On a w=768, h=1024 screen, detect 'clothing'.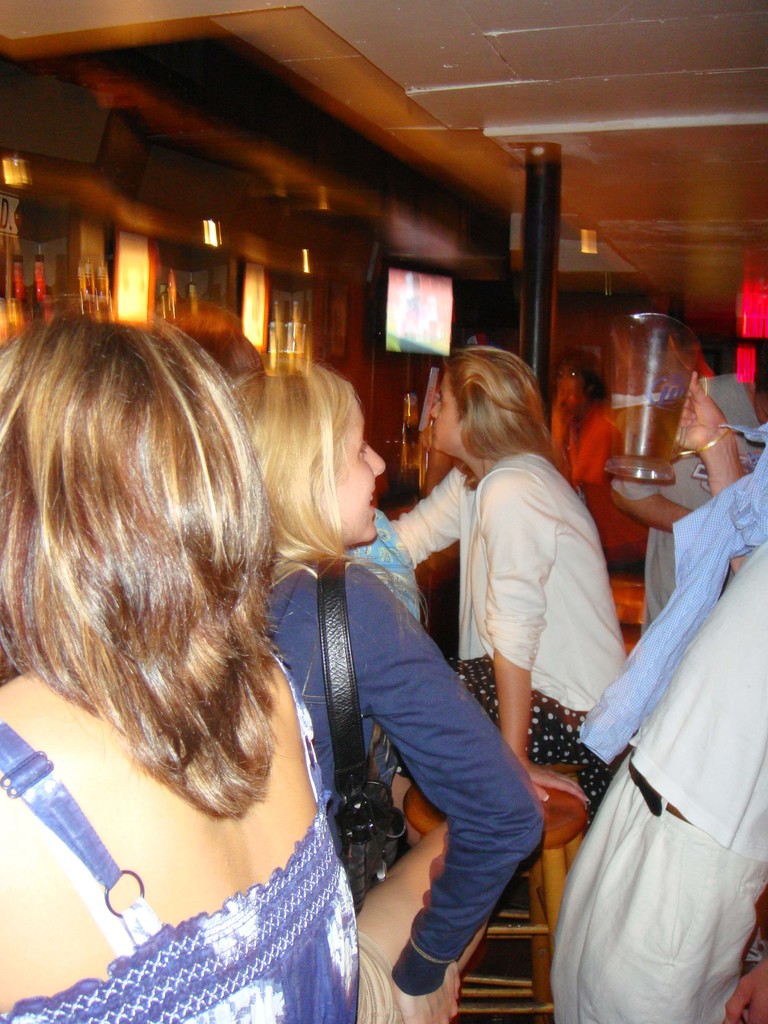
(left=0, top=616, right=366, bottom=1023).
